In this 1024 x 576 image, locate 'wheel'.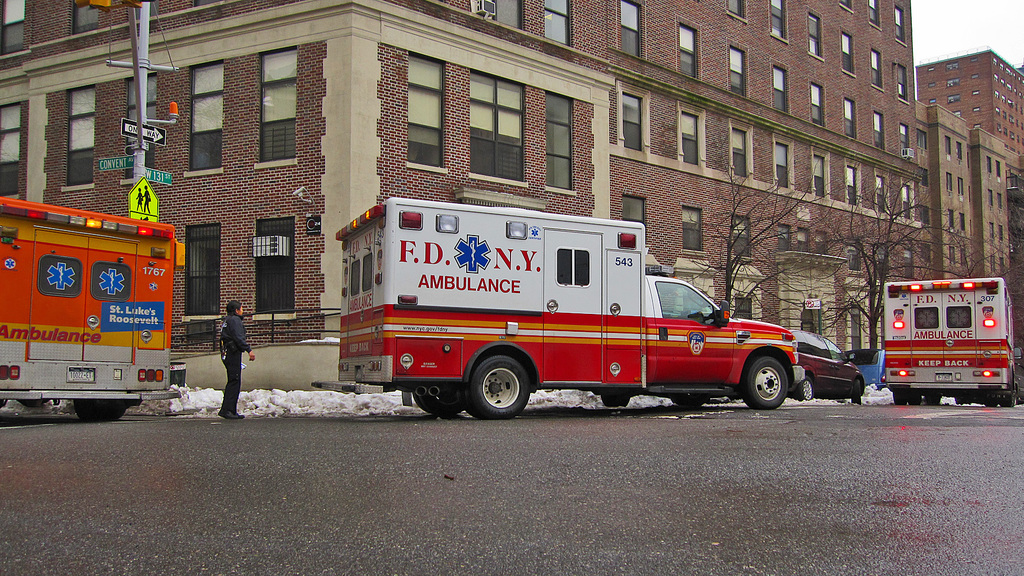
Bounding box: bbox=(600, 390, 630, 408).
